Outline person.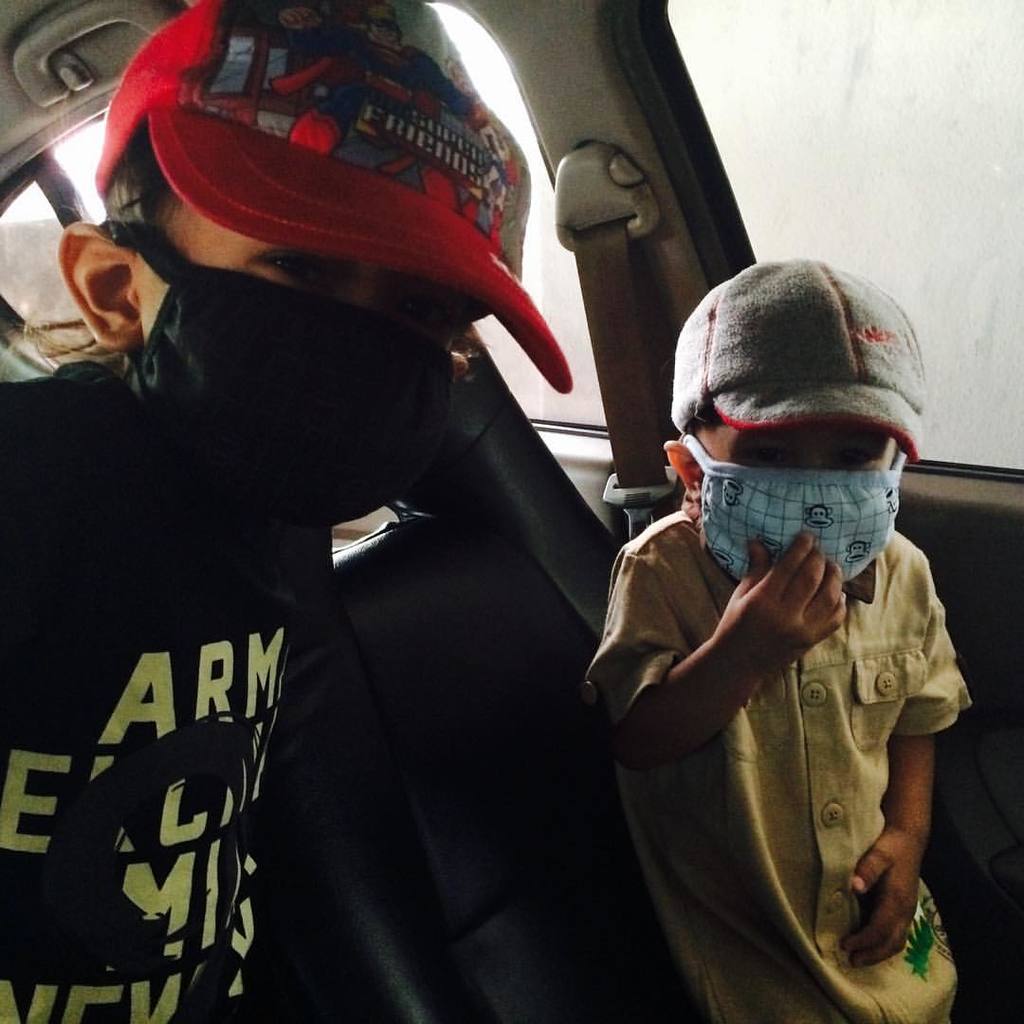
Outline: detection(582, 259, 973, 1023).
